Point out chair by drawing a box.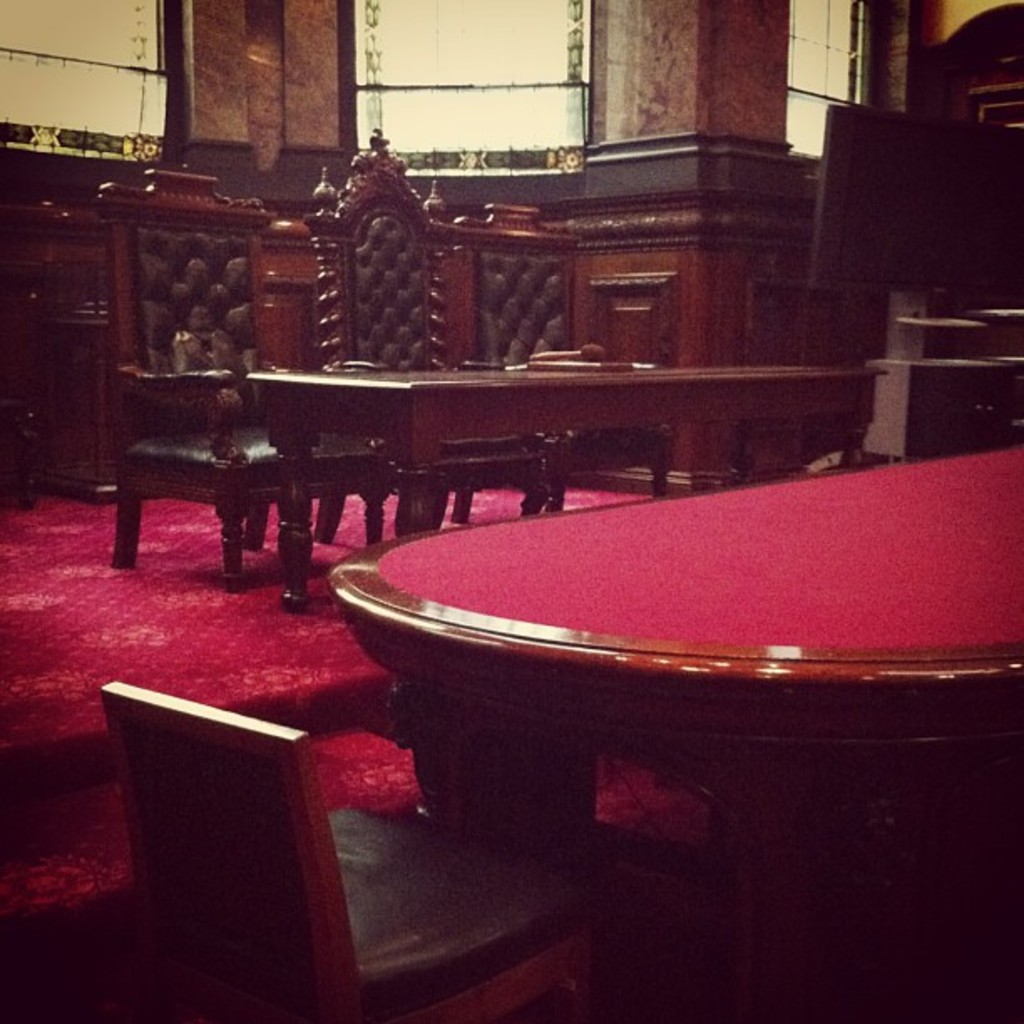
region(100, 678, 619, 1022).
